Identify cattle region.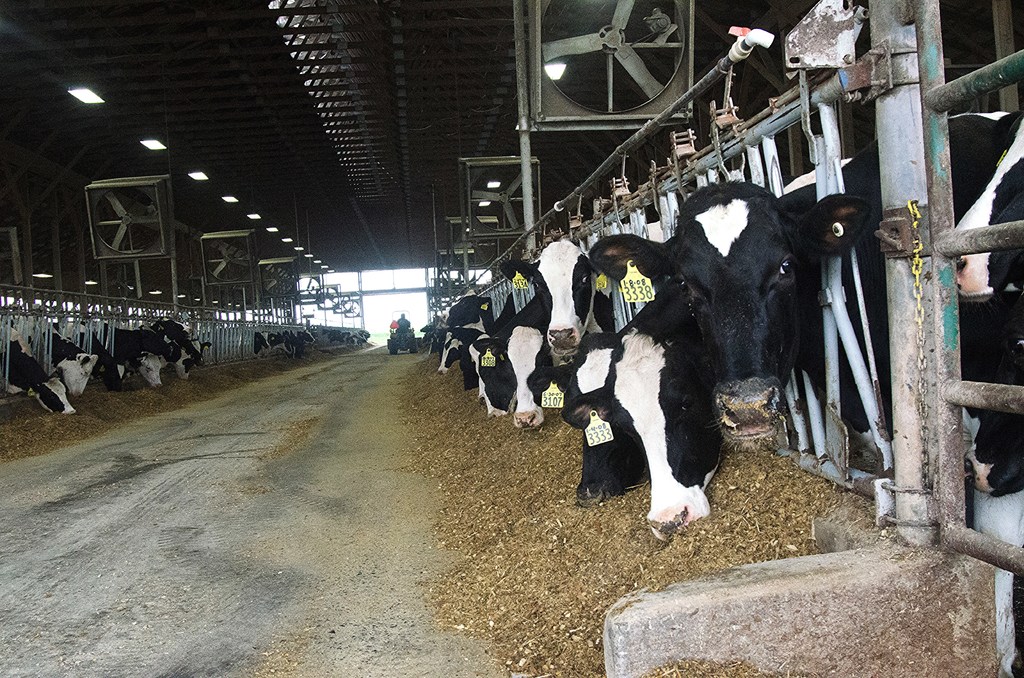
Region: (left=501, top=239, right=616, bottom=354).
